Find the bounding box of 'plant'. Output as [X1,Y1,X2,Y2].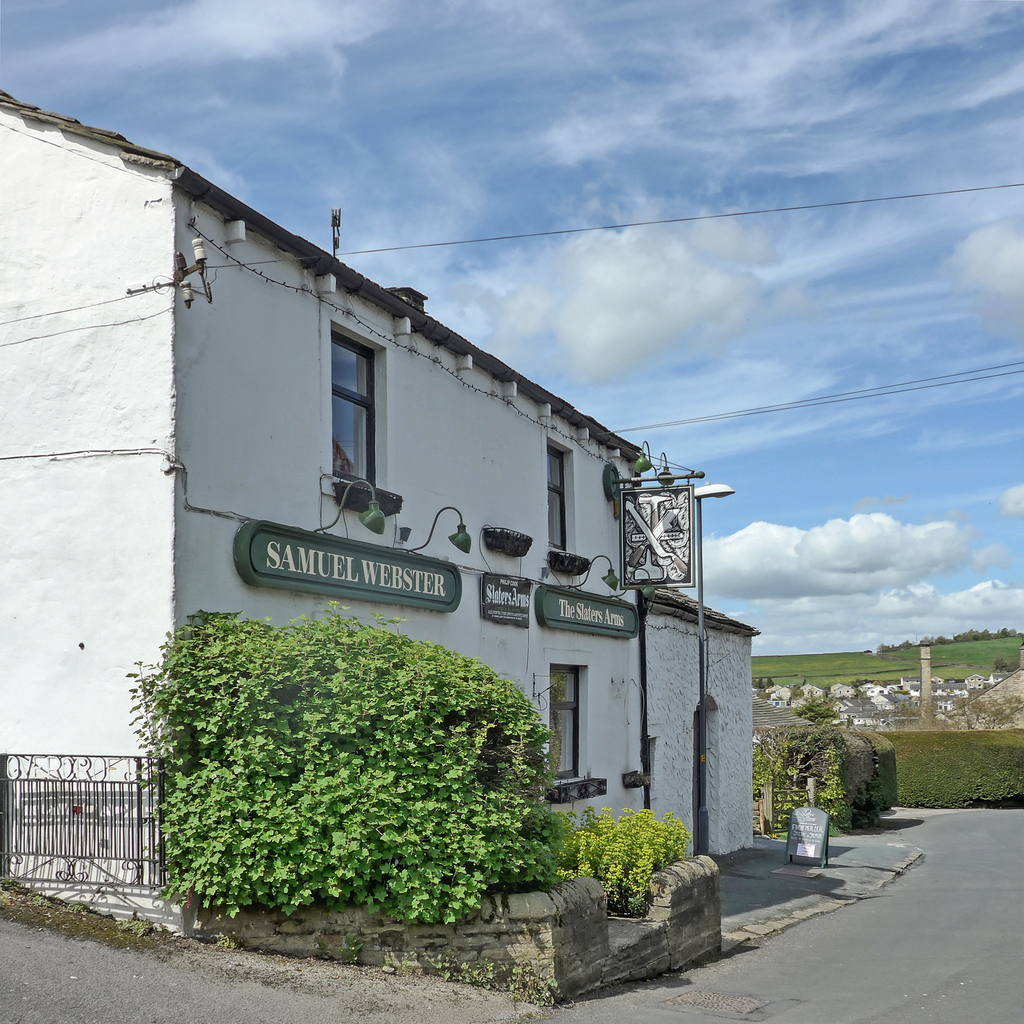
[114,586,627,923].
